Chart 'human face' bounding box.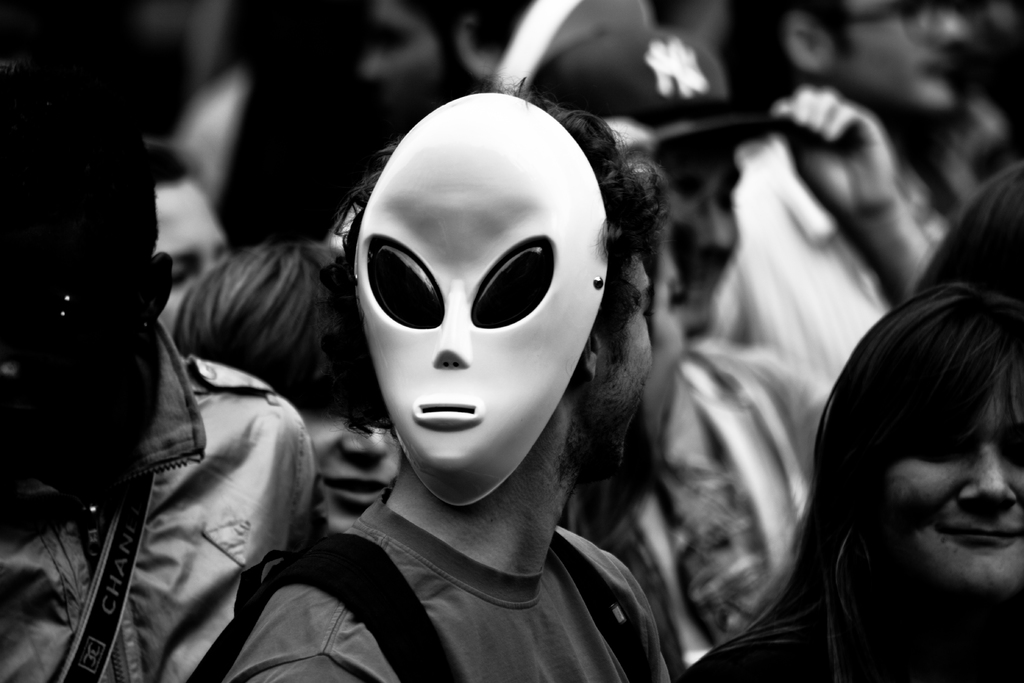
Charted: rect(596, 247, 650, 440).
